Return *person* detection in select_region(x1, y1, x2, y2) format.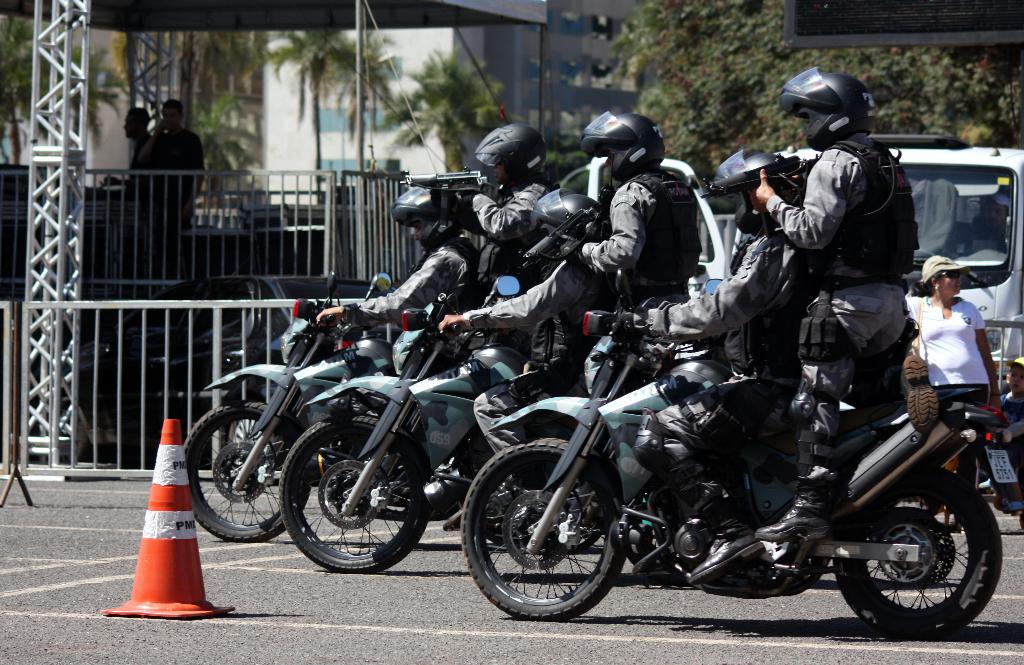
select_region(417, 183, 613, 452).
